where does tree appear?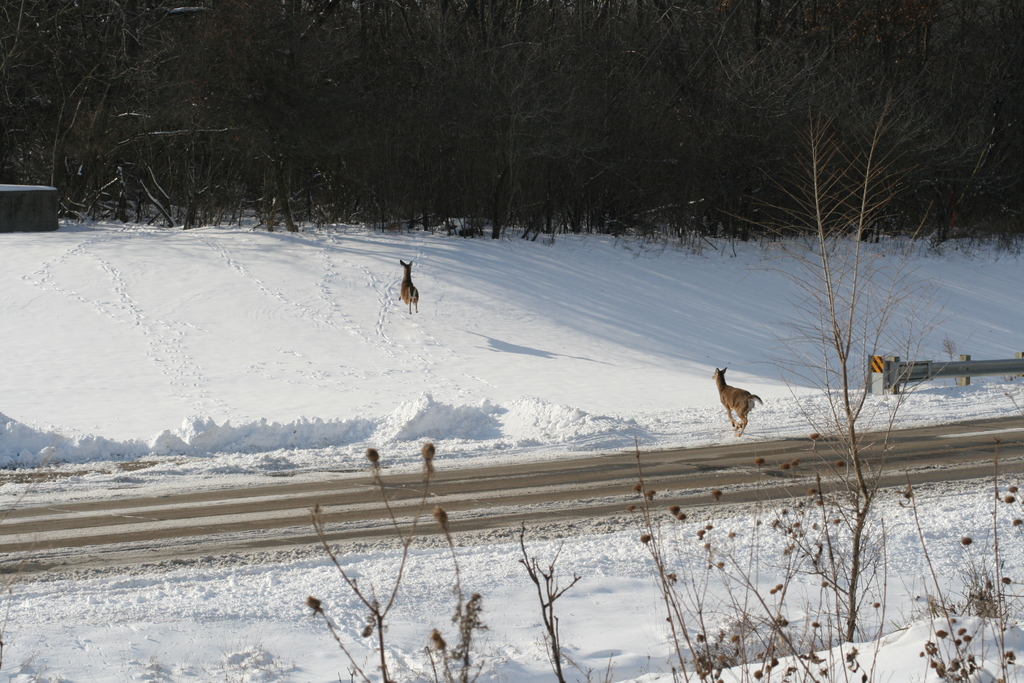
Appears at 874 0 972 262.
